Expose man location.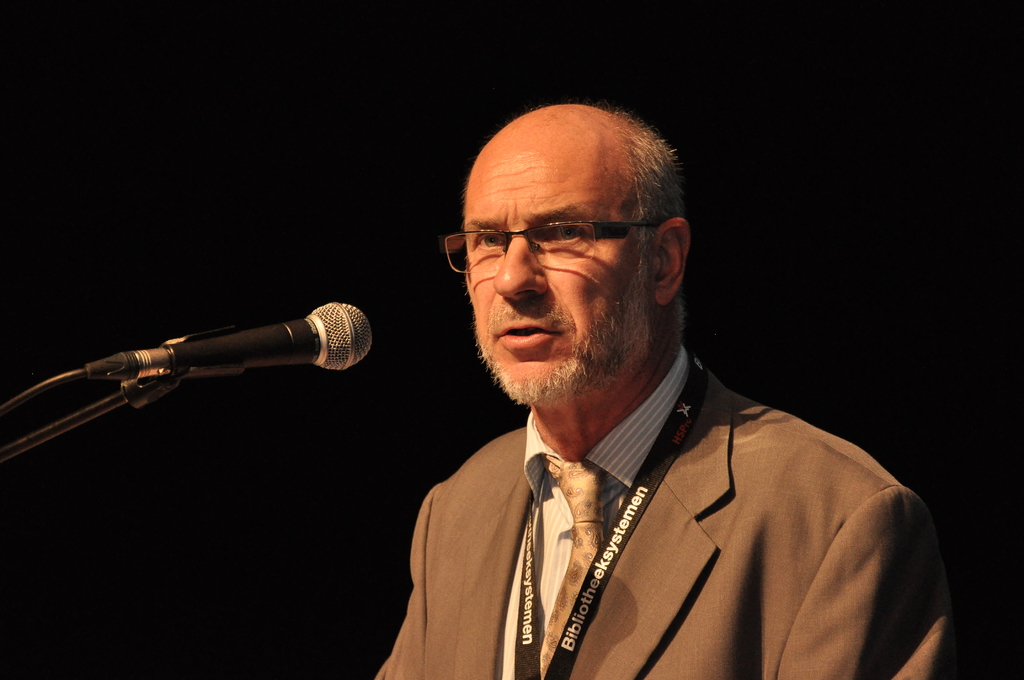
Exposed at [333,91,938,671].
